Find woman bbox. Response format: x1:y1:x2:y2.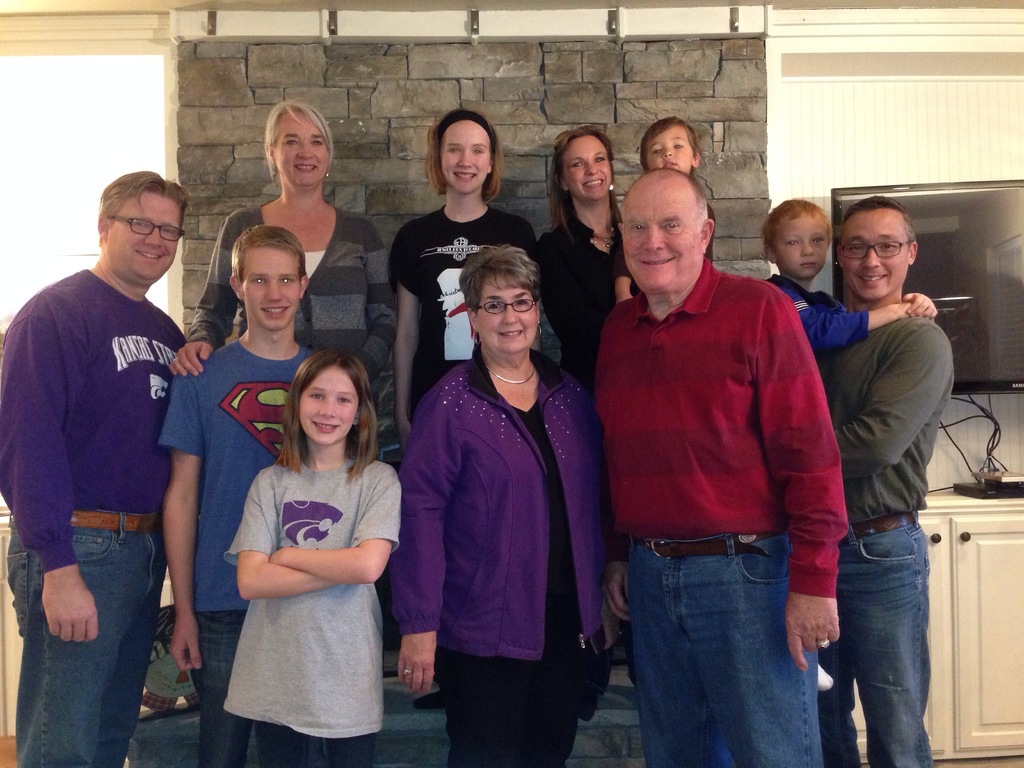
395:218:598:767.
